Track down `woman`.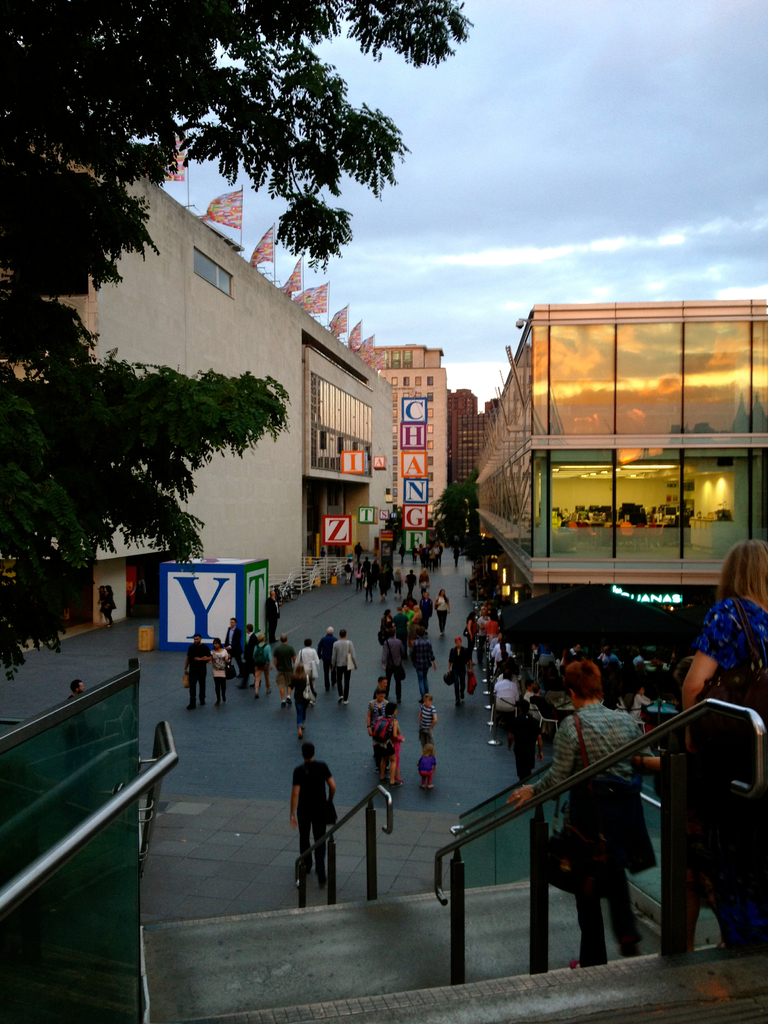
Tracked to box(209, 640, 231, 707).
